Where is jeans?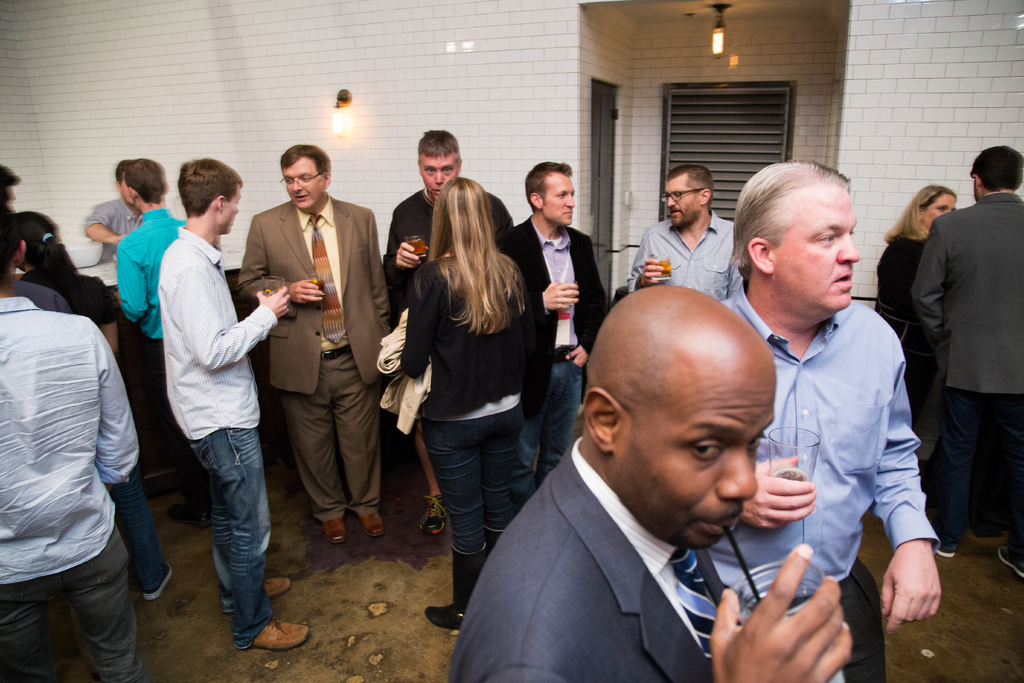
Rect(418, 402, 516, 547).
